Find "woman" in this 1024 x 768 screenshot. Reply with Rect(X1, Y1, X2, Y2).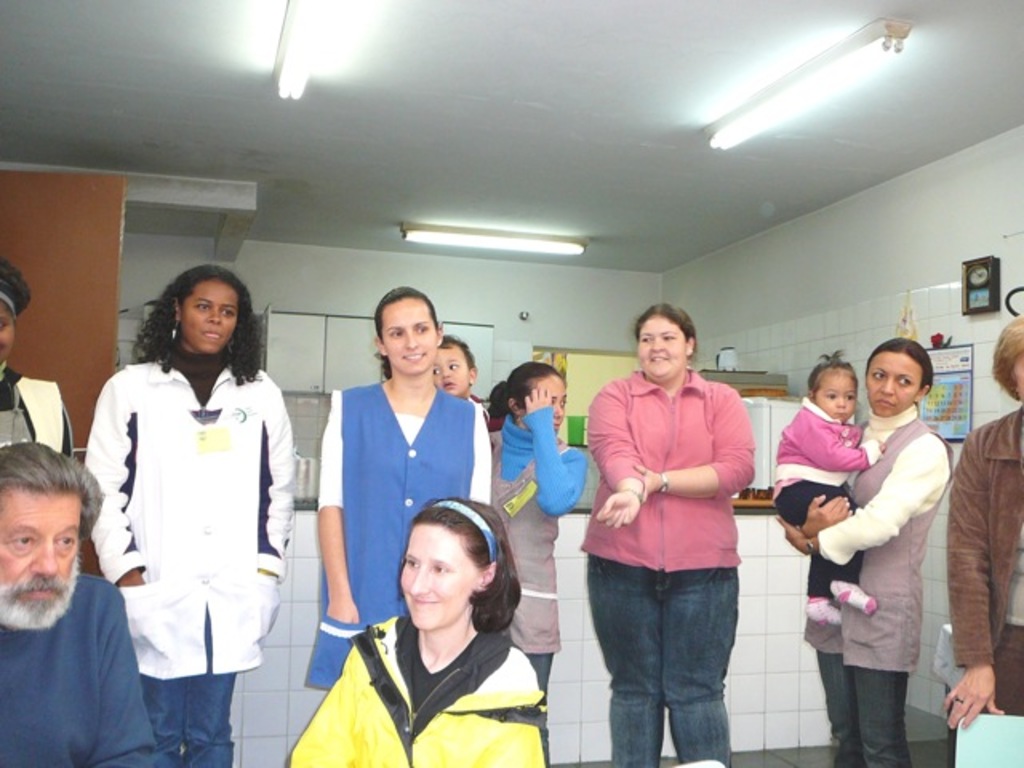
Rect(480, 360, 589, 766).
